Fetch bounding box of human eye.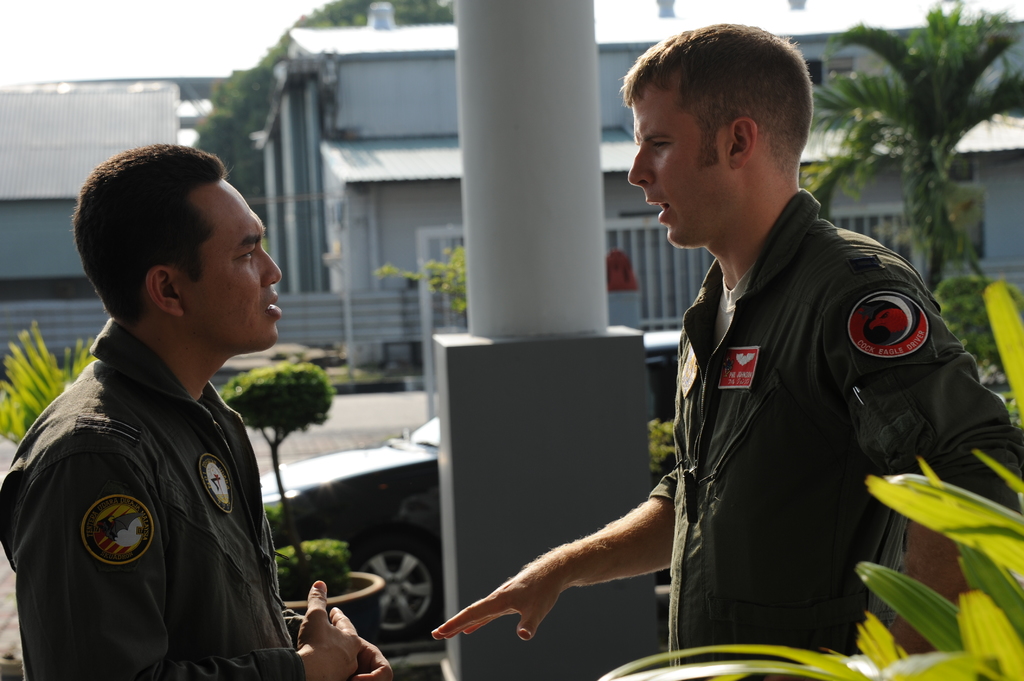
Bbox: pyautogui.locateOnScreen(648, 136, 666, 154).
